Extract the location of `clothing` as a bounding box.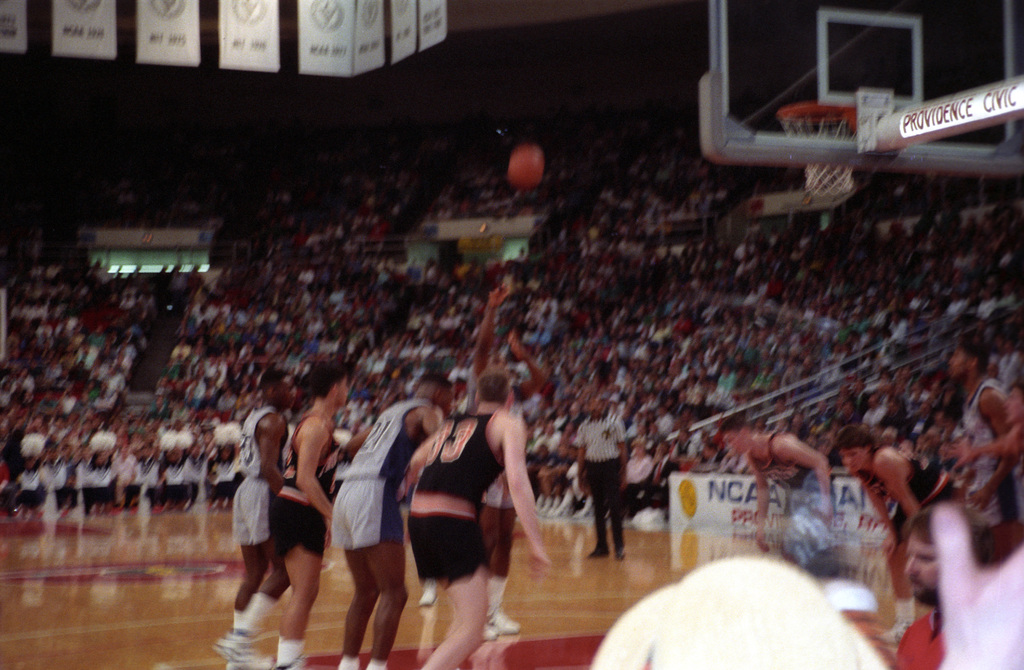
locate(412, 407, 510, 506).
